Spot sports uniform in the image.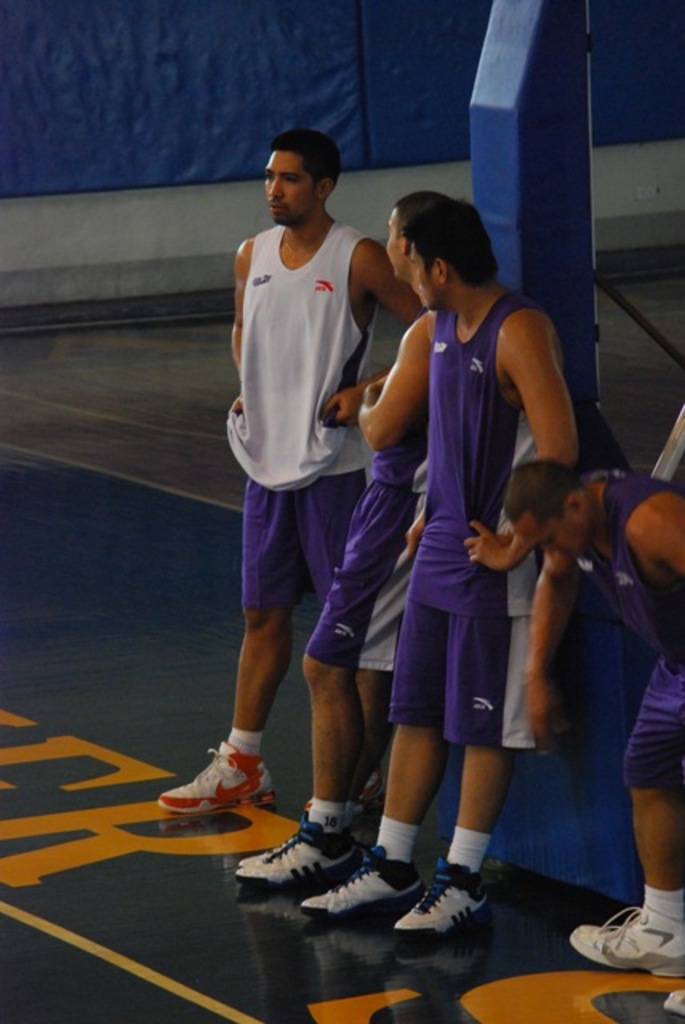
sports uniform found at x1=568 y1=451 x2=683 y2=811.
